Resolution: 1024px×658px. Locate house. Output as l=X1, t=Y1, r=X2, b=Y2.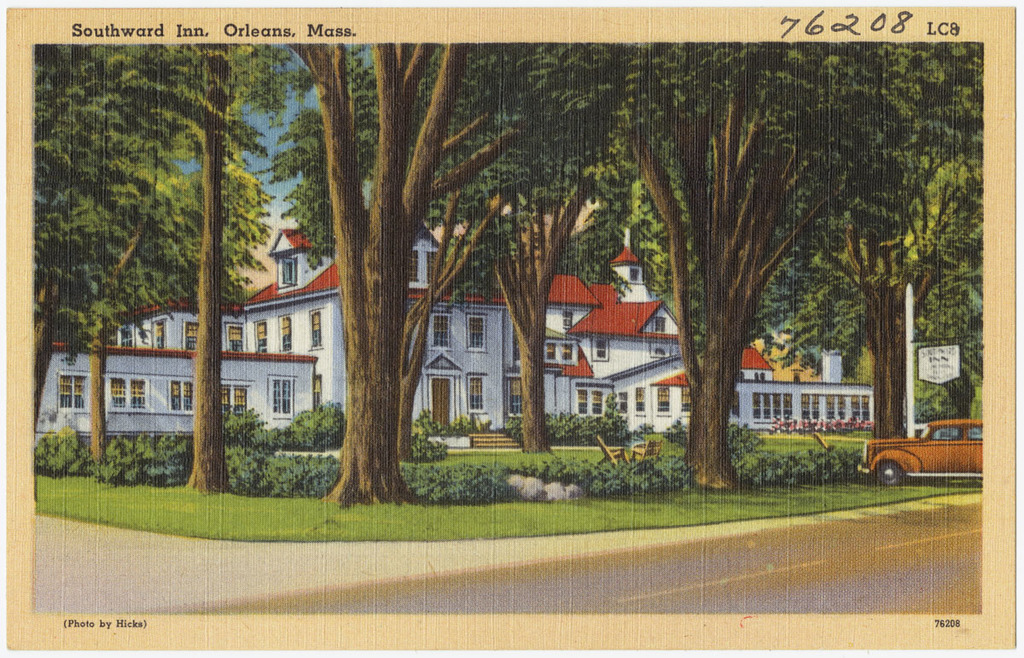
l=555, t=335, r=684, b=416.
